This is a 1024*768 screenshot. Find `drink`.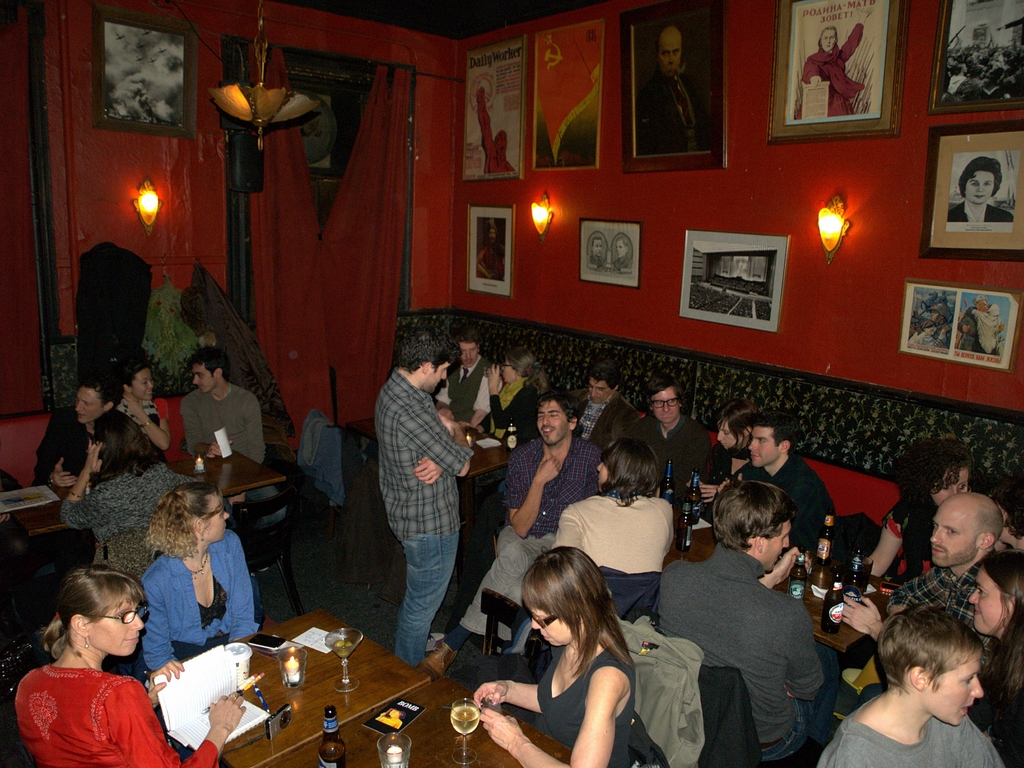
Bounding box: rect(334, 642, 354, 658).
